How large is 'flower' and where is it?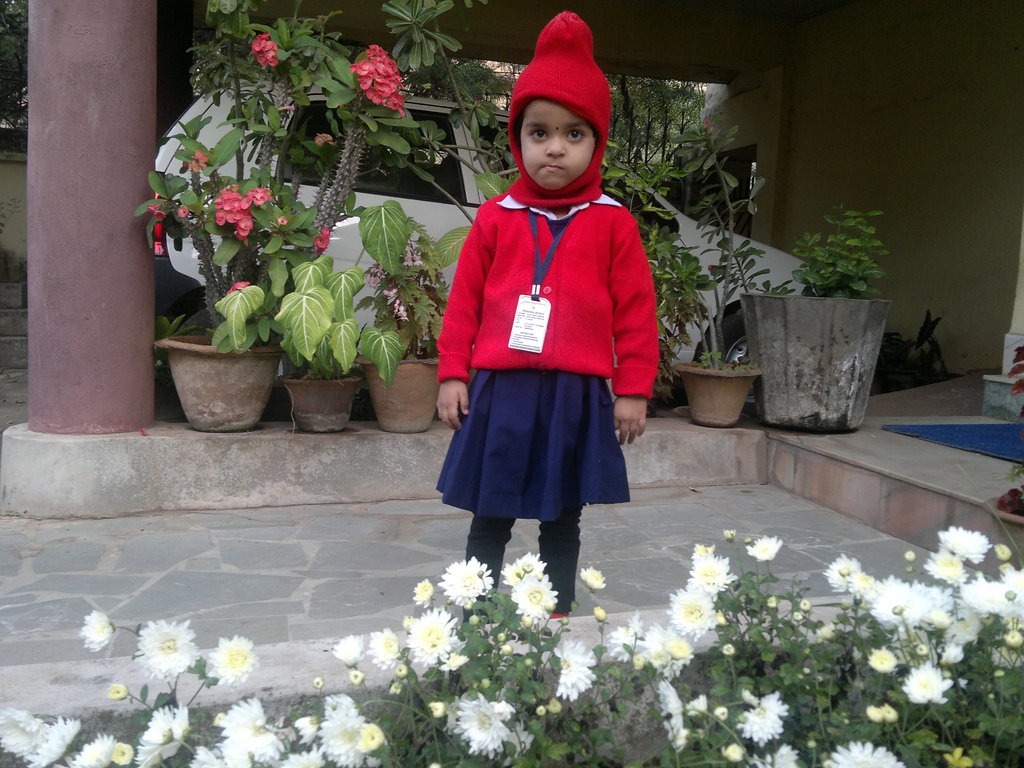
Bounding box: <region>548, 639, 598, 698</region>.
